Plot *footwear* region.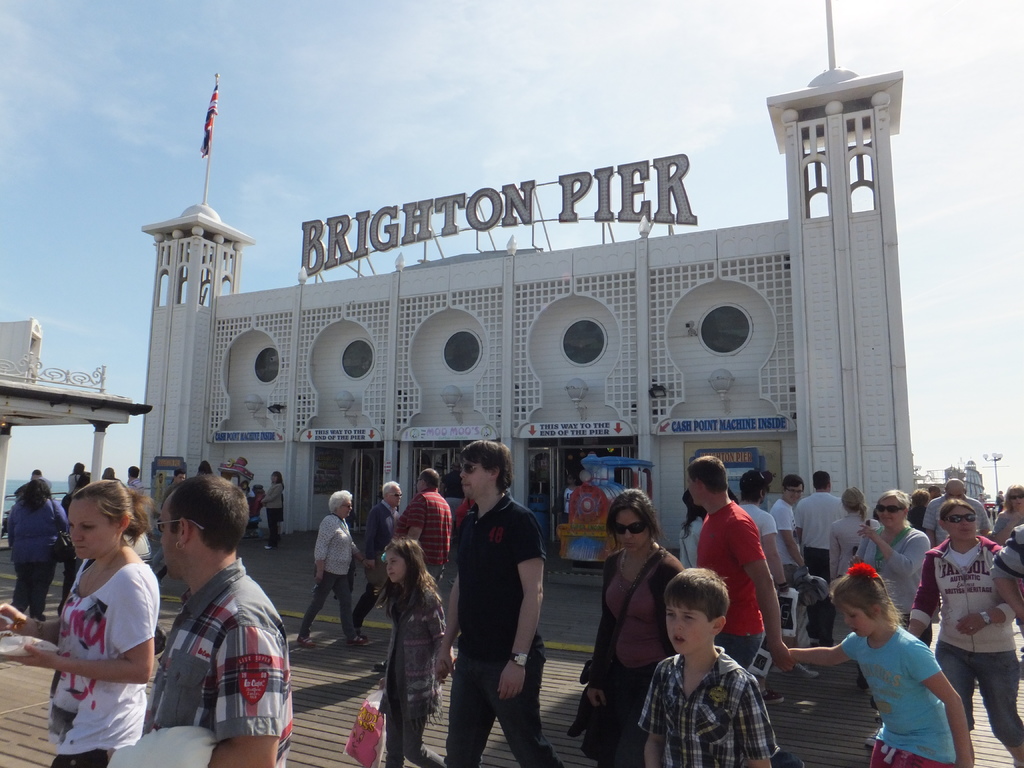
Plotted at Rect(865, 725, 878, 746).
